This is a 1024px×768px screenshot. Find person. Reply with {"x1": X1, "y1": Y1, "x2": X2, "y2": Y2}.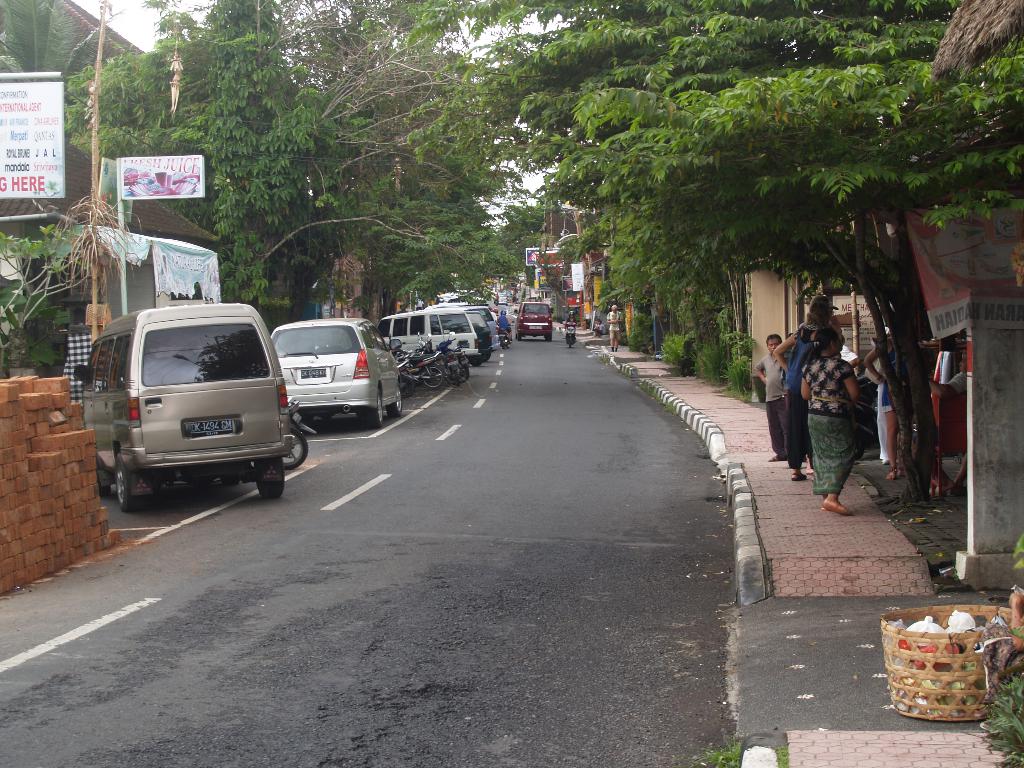
{"x1": 606, "y1": 307, "x2": 623, "y2": 349}.
